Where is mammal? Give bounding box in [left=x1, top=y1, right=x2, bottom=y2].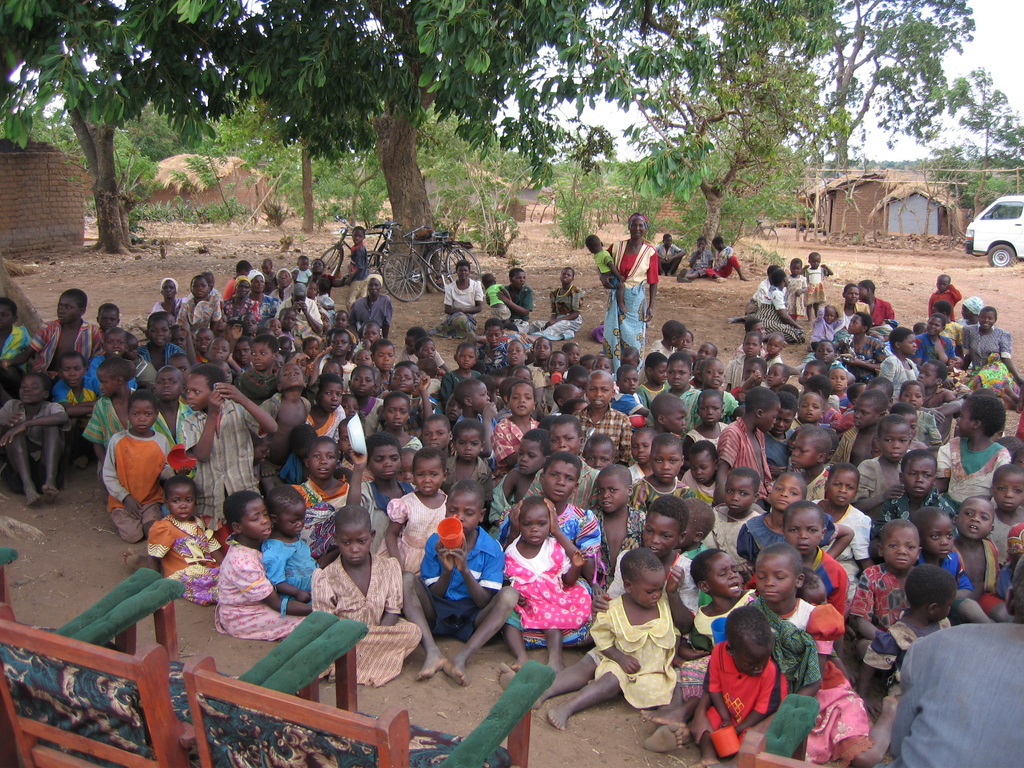
[left=676, top=238, right=712, bottom=283].
